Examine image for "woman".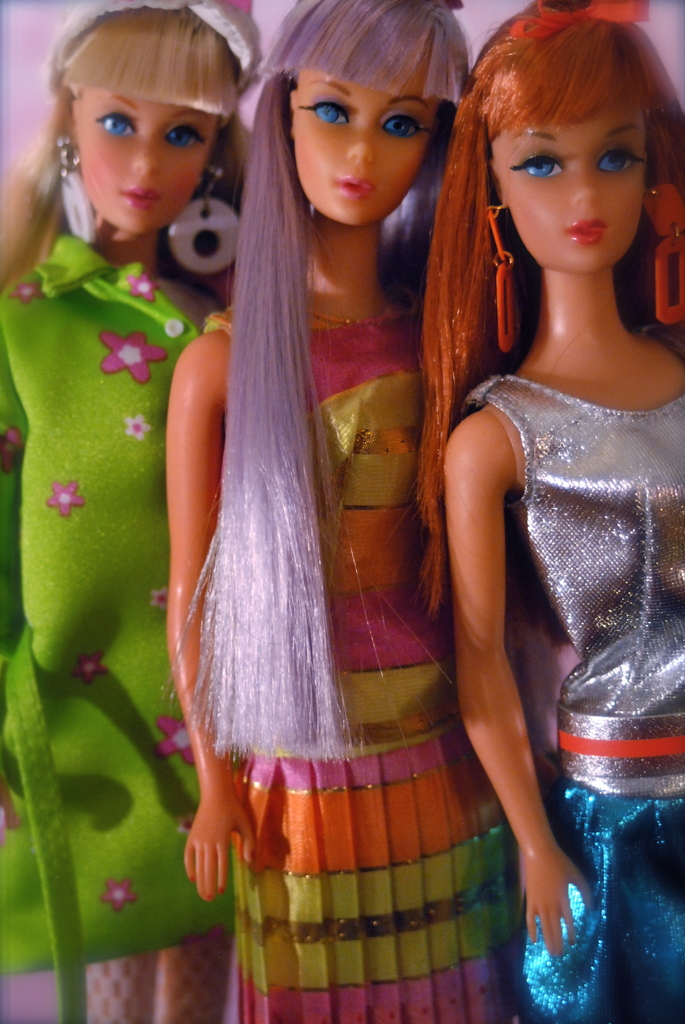
Examination result: [448,13,684,1023].
